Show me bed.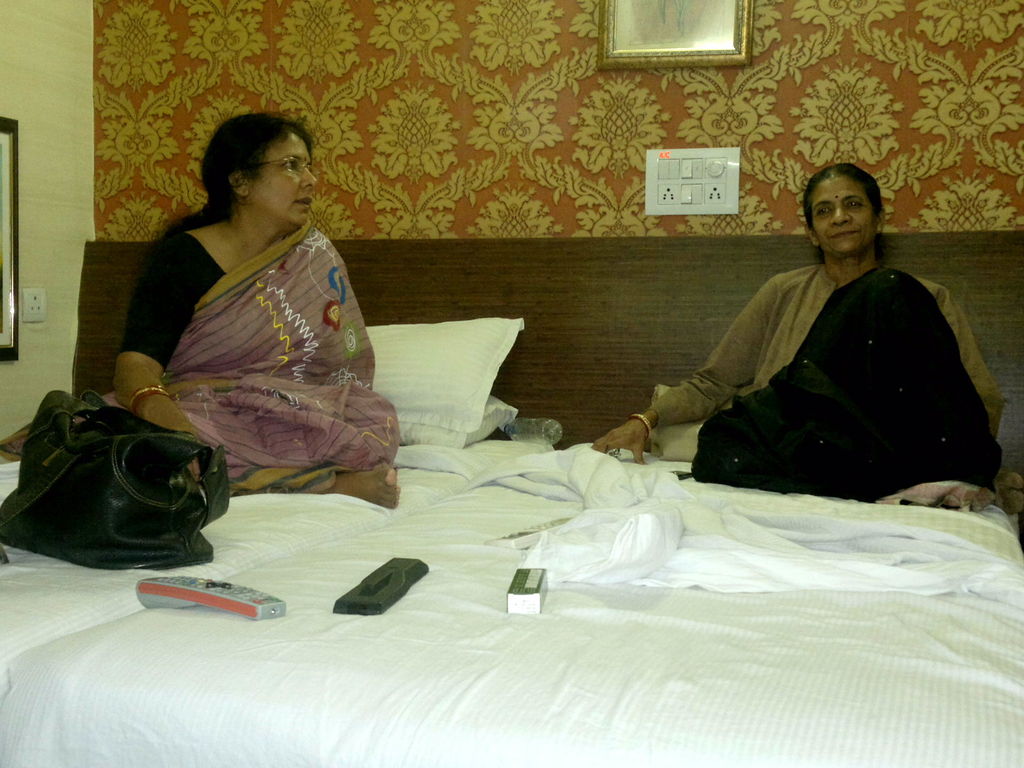
bed is here: pyautogui.locateOnScreen(0, 233, 1023, 765).
